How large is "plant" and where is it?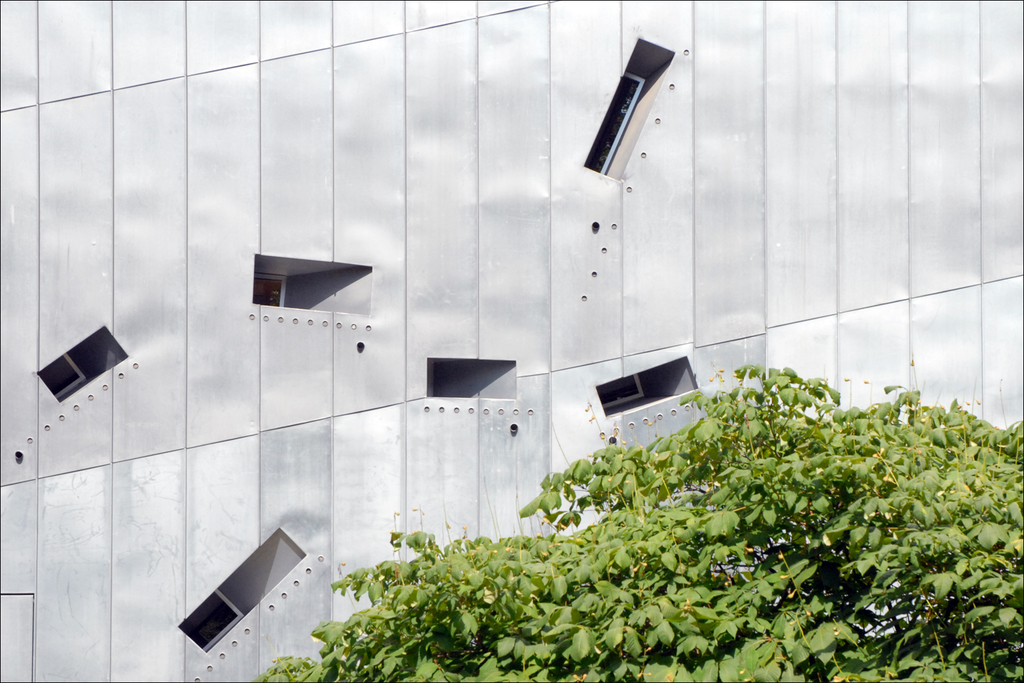
Bounding box: bbox(257, 365, 1023, 682).
